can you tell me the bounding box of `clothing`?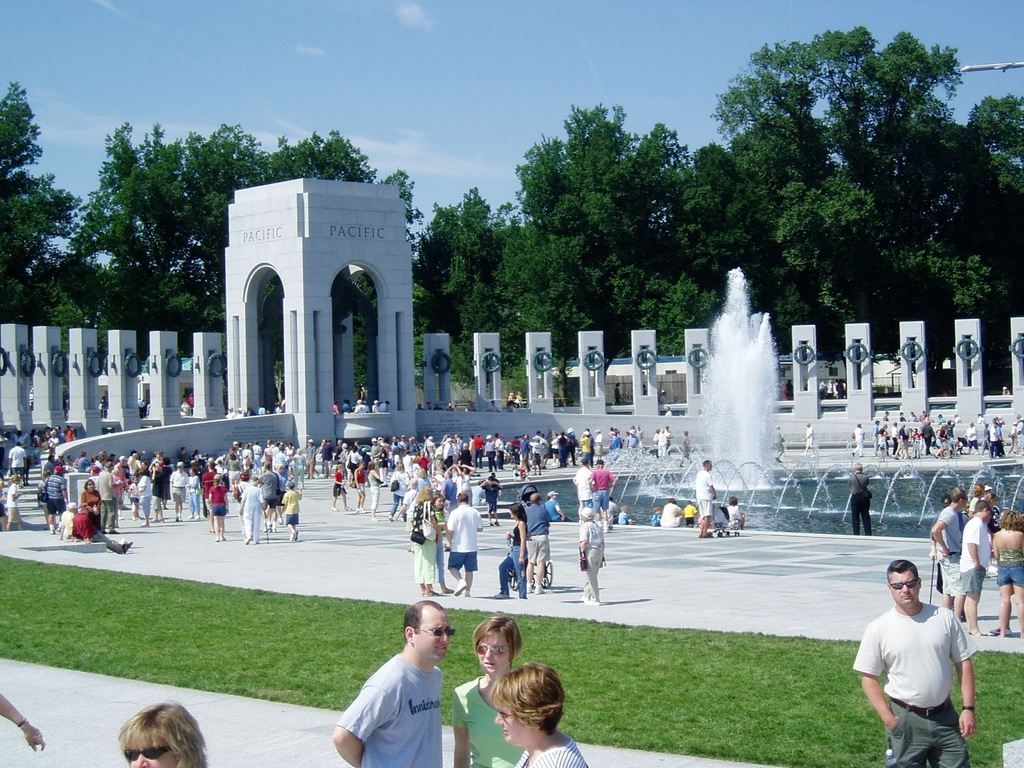
{"x1": 320, "y1": 445, "x2": 330, "y2": 474}.
